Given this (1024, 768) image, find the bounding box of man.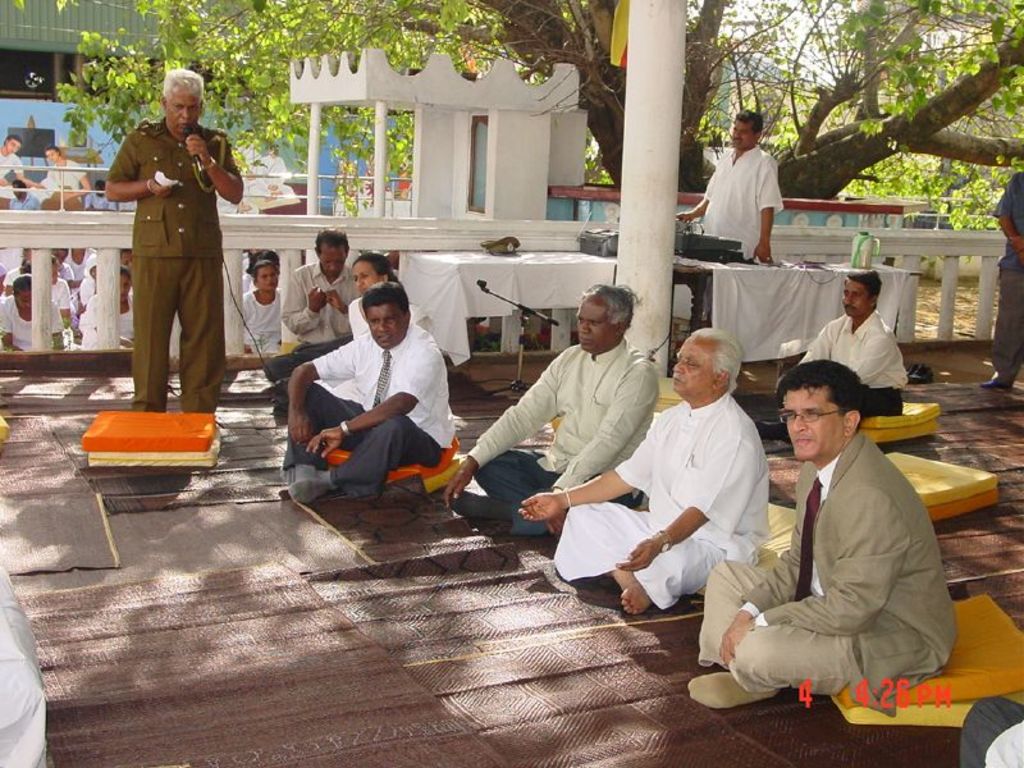
<bbox>280, 276, 461, 509</bbox>.
